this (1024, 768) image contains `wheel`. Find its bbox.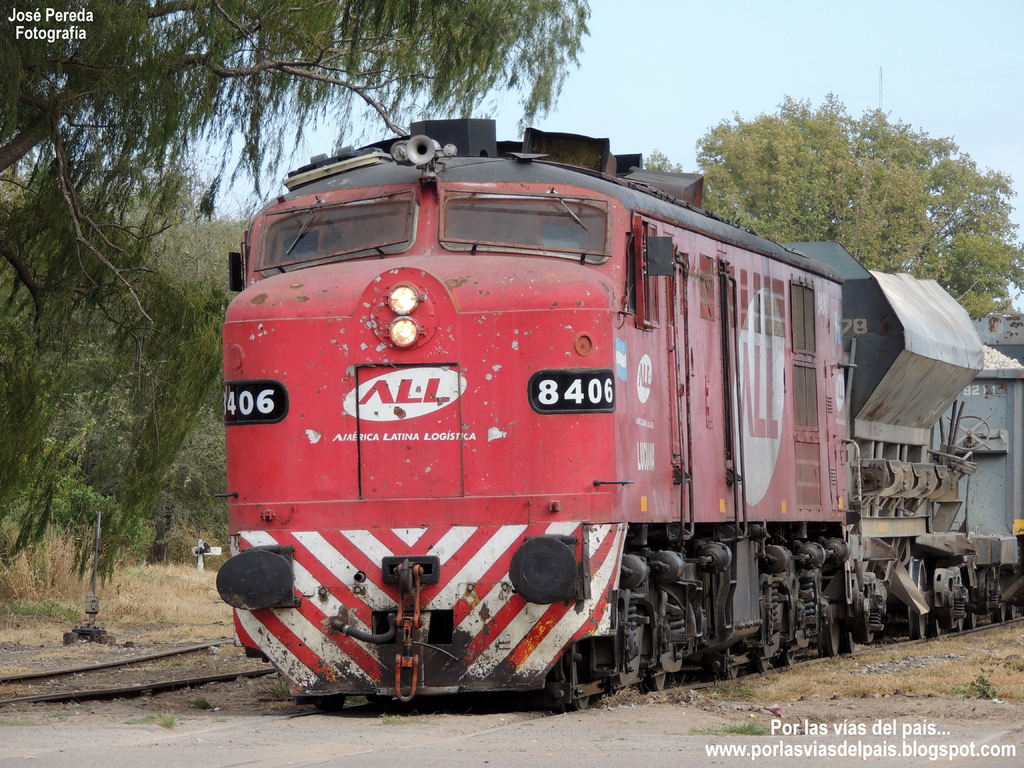
l=908, t=557, r=923, b=638.
